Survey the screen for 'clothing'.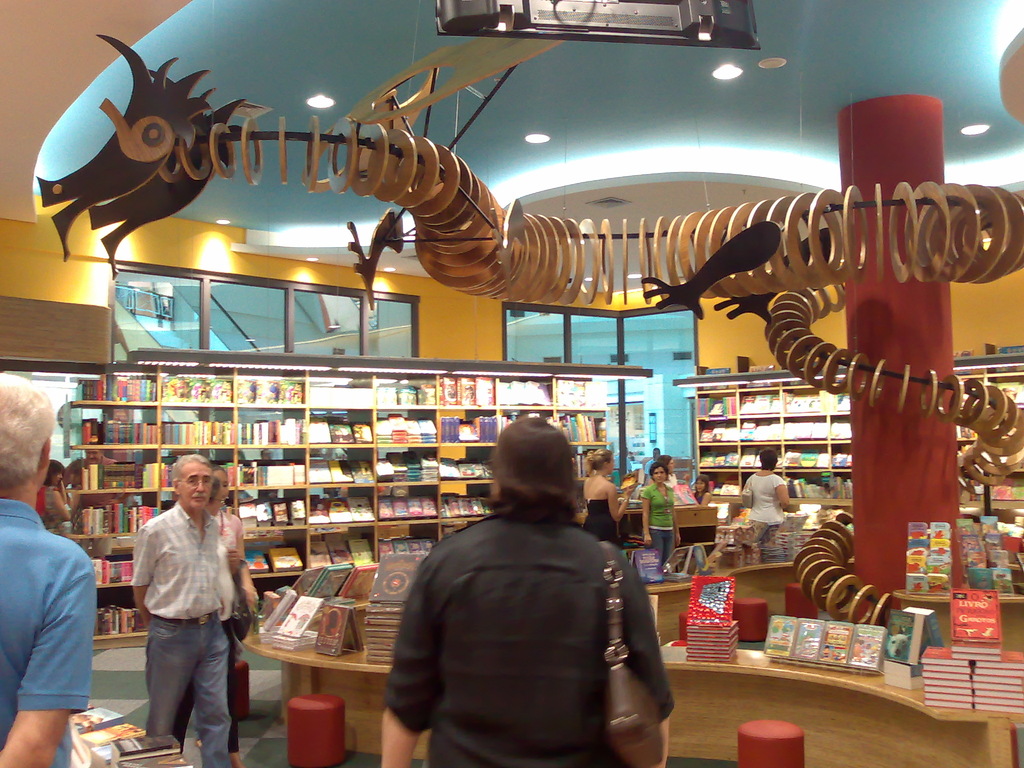
Survey found: l=582, t=499, r=614, b=544.
